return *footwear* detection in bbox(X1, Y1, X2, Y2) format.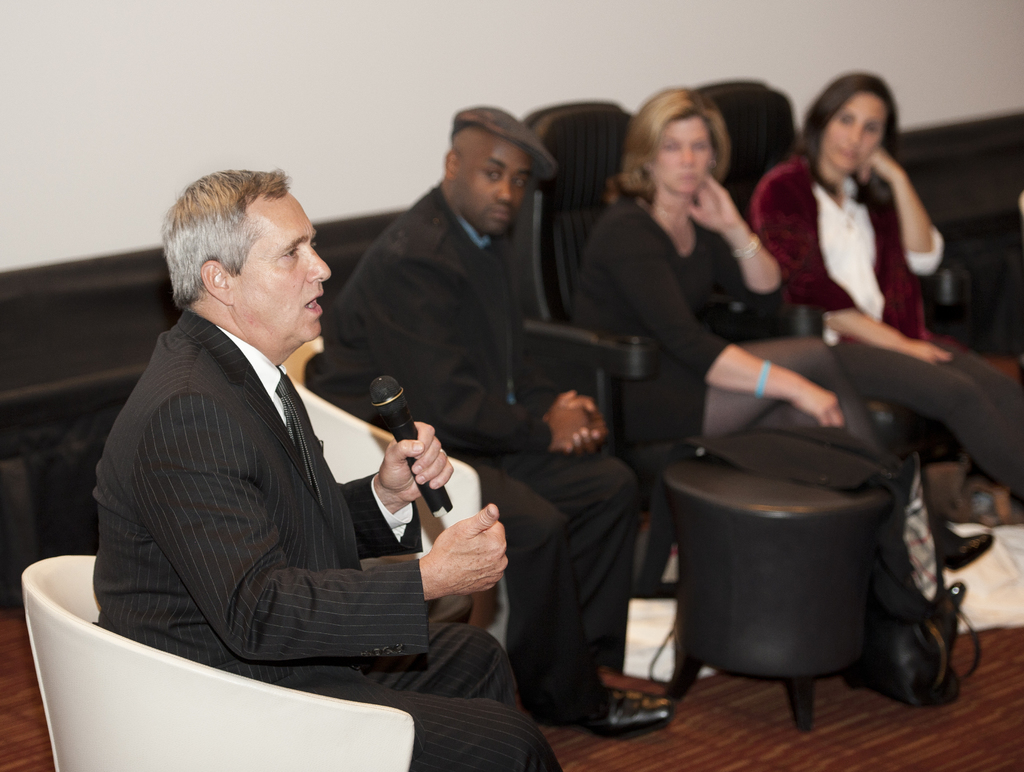
bbox(938, 515, 1001, 573).
